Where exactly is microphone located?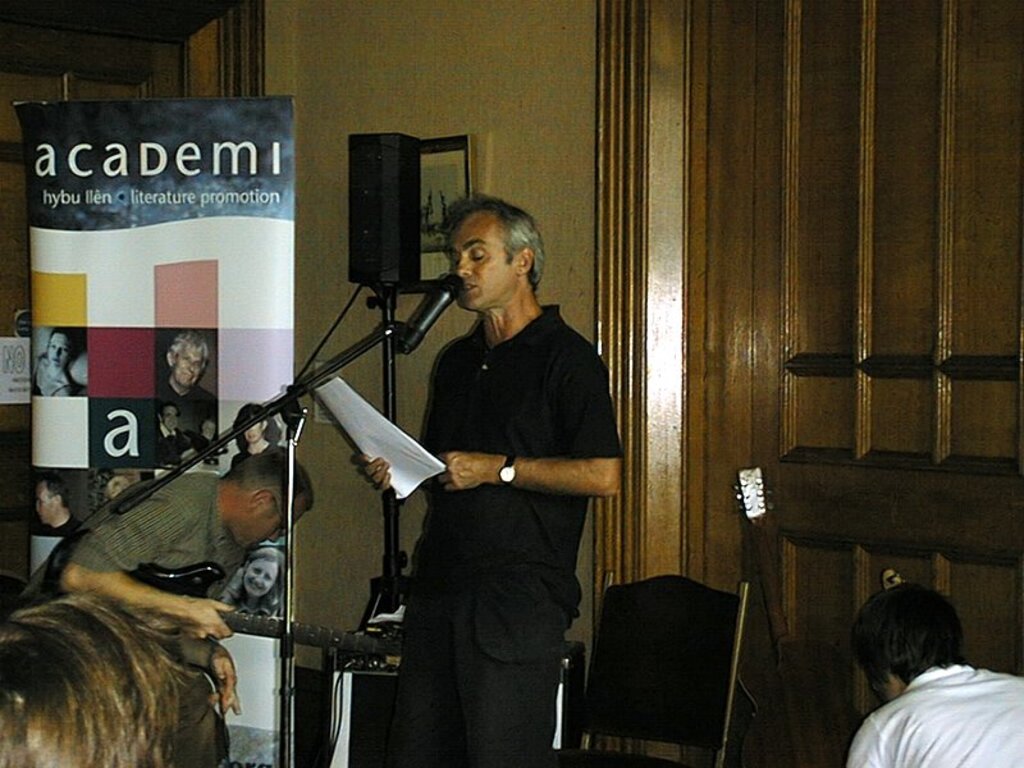
Its bounding box is BBox(372, 275, 460, 358).
